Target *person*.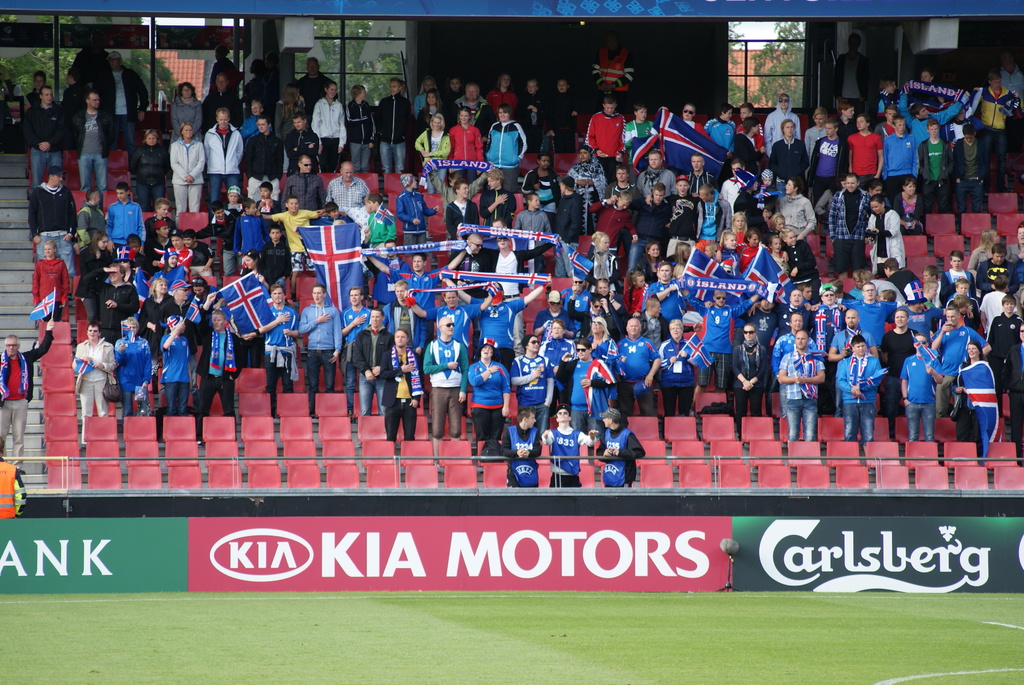
Target region: (811,122,854,205).
